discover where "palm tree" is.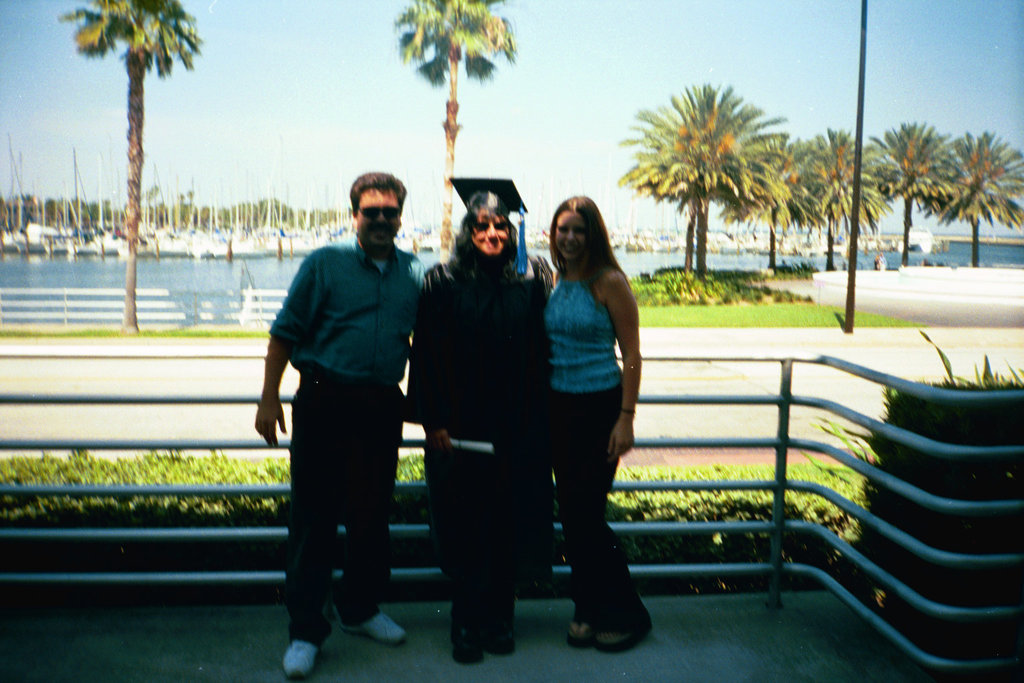
Discovered at crop(55, 0, 177, 309).
